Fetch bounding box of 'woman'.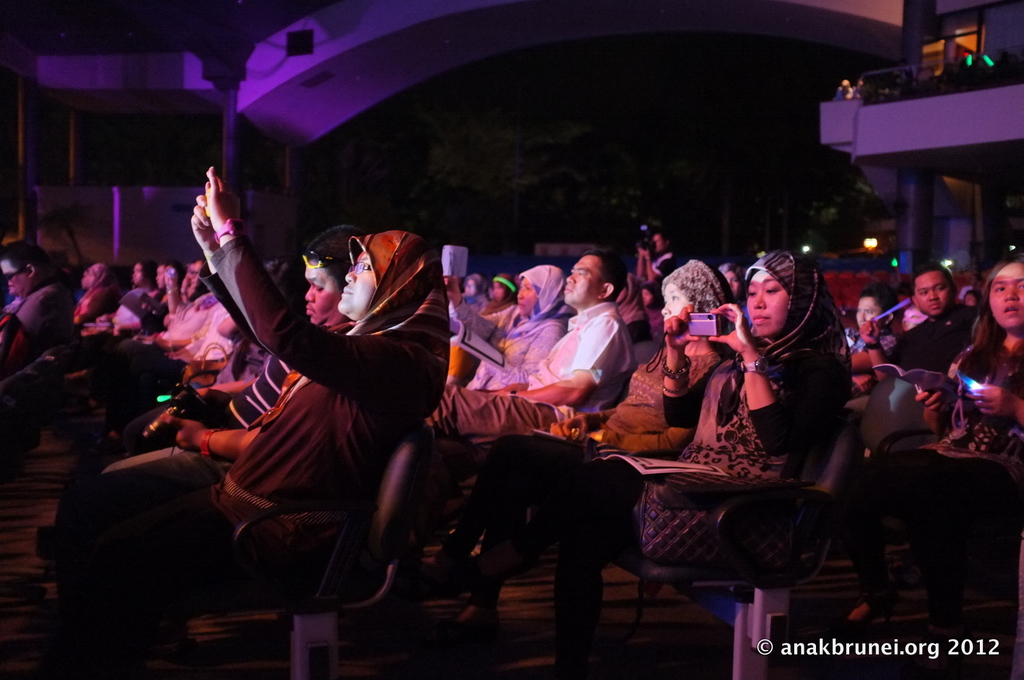
Bbox: 164 173 461 632.
